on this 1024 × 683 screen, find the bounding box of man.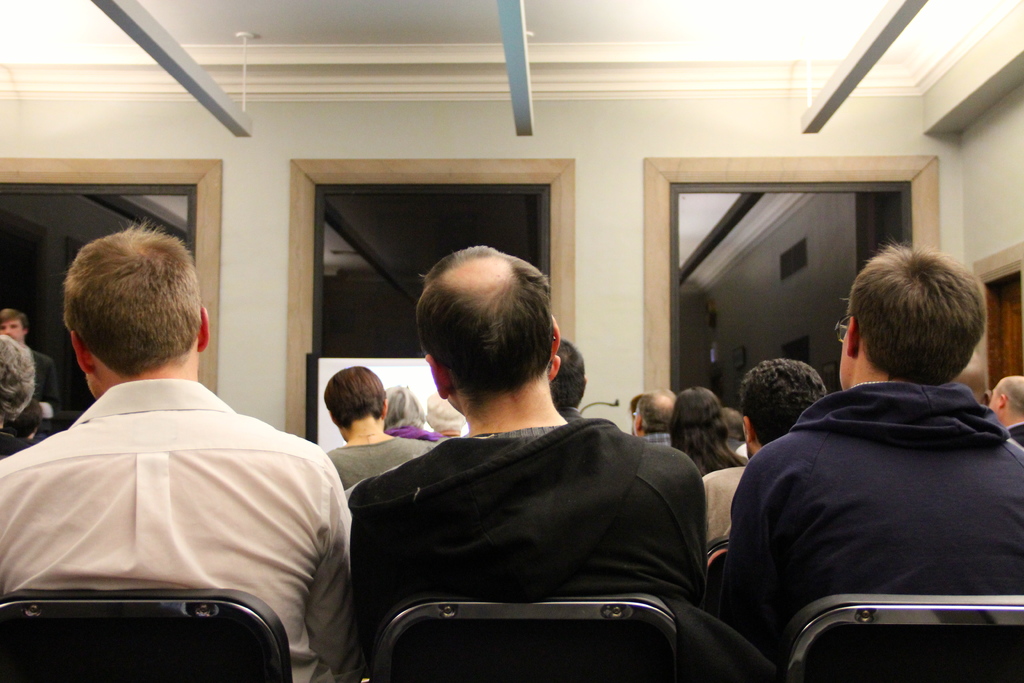
Bounding box: [683, 362, 834, 552].
